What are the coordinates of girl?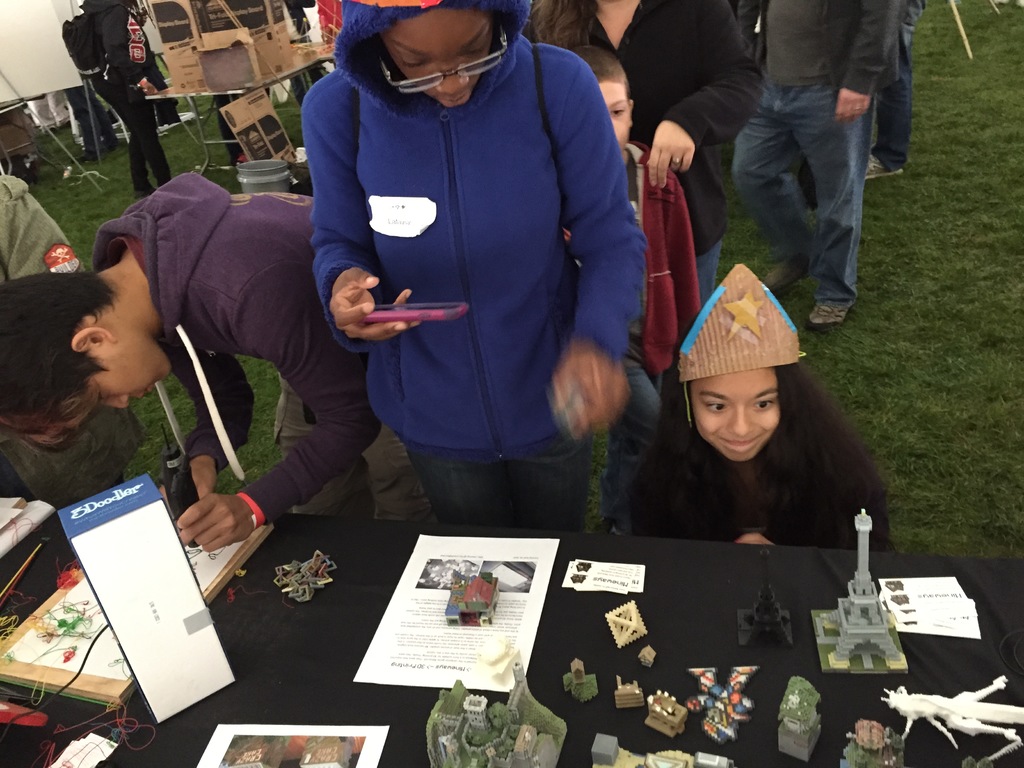
pyautogui.locateOnScreen(300, 0, 647, 535).
